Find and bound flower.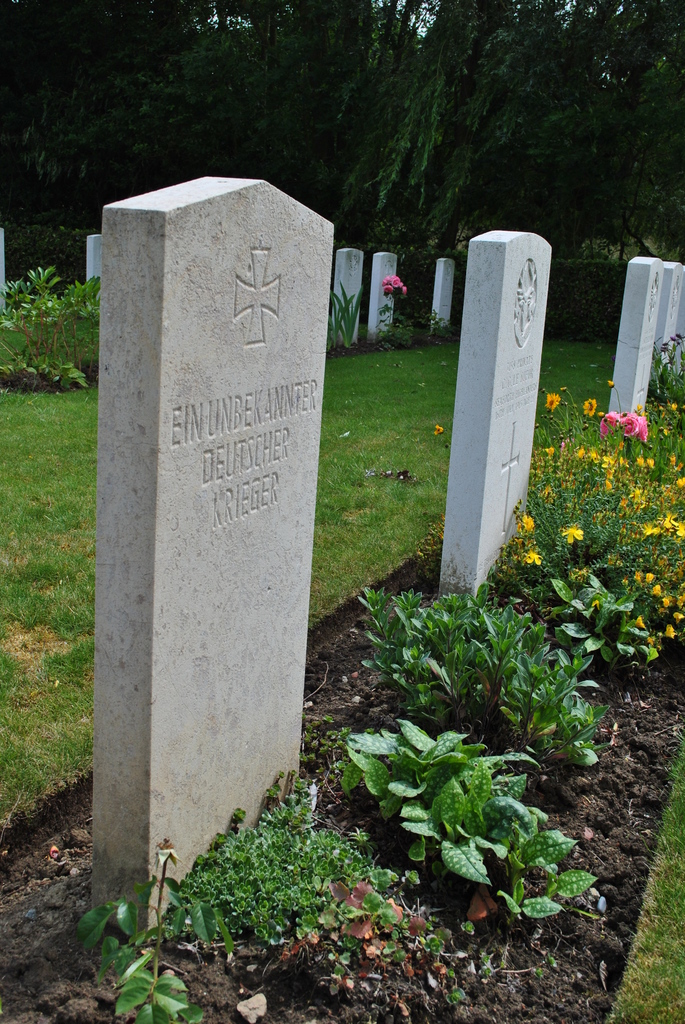
Bound: x1=516 y1=511 x2=537 y2=537.
